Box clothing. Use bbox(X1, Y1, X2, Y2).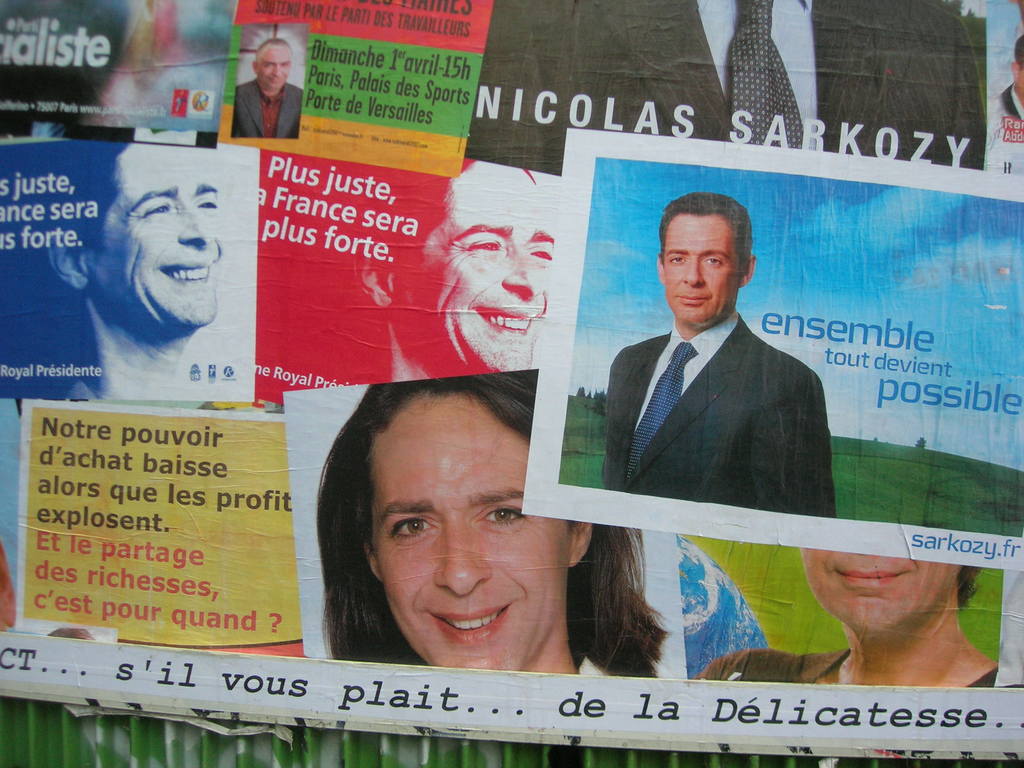
bbox(577, 653, 610, 675).
